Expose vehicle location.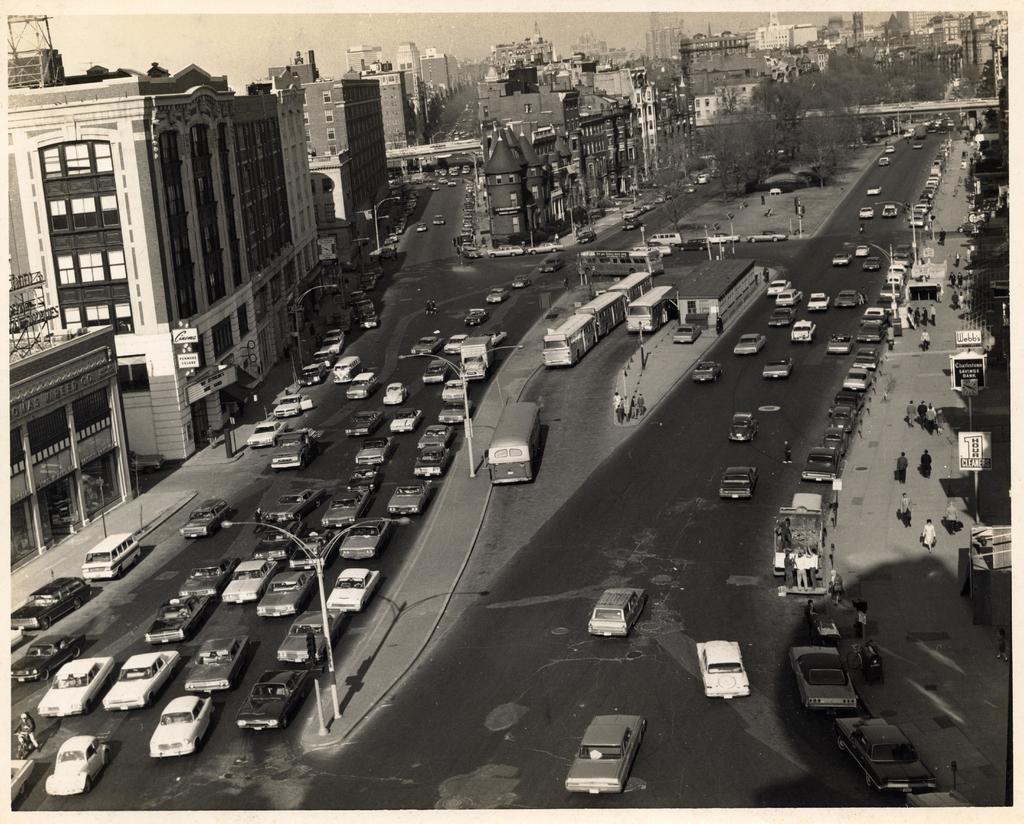
Exposed at detection(691, 642, 753, 700).
